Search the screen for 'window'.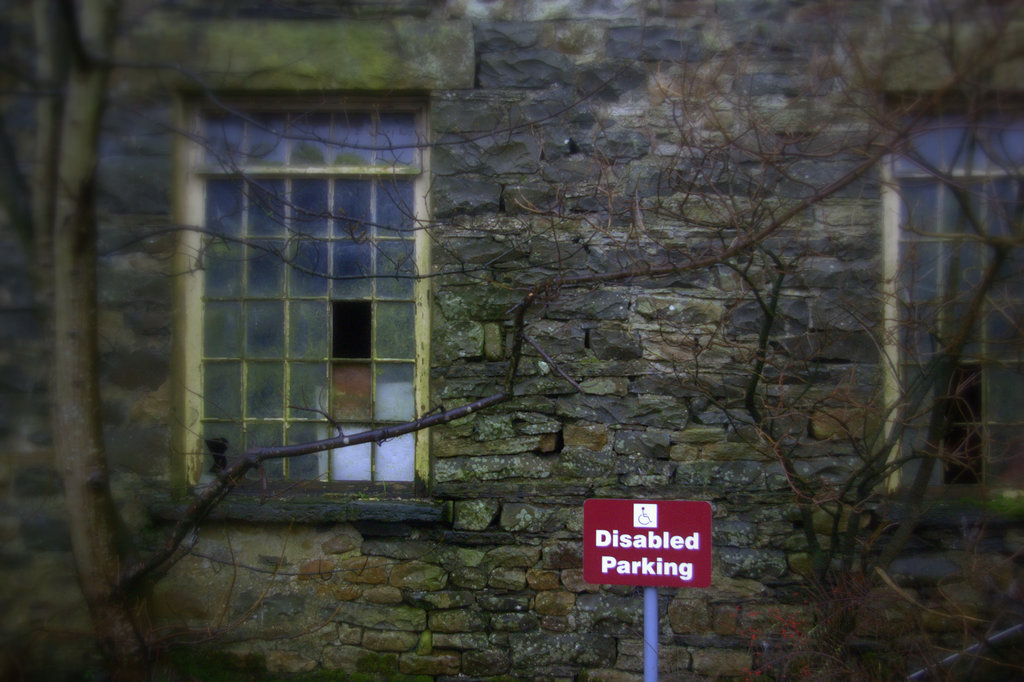
Found at 873/51/1023/517.
